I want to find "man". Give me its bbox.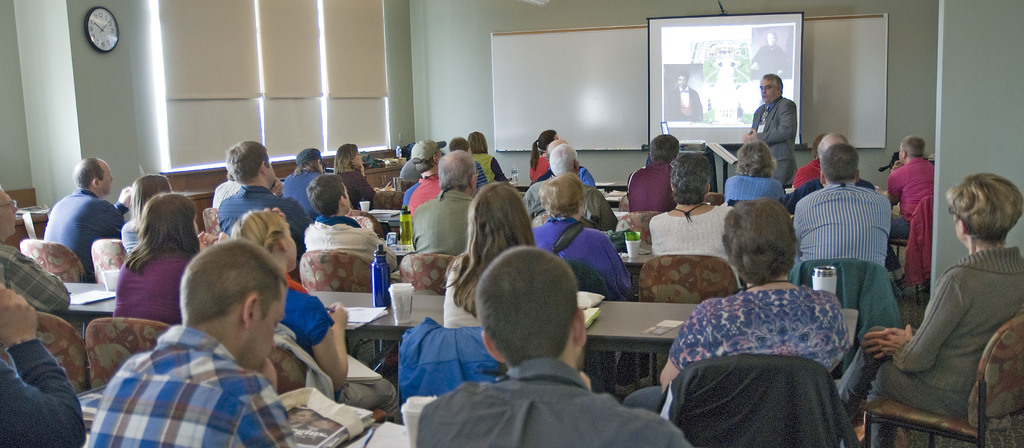
(left=752, top=29, right=791, bottom=78).
